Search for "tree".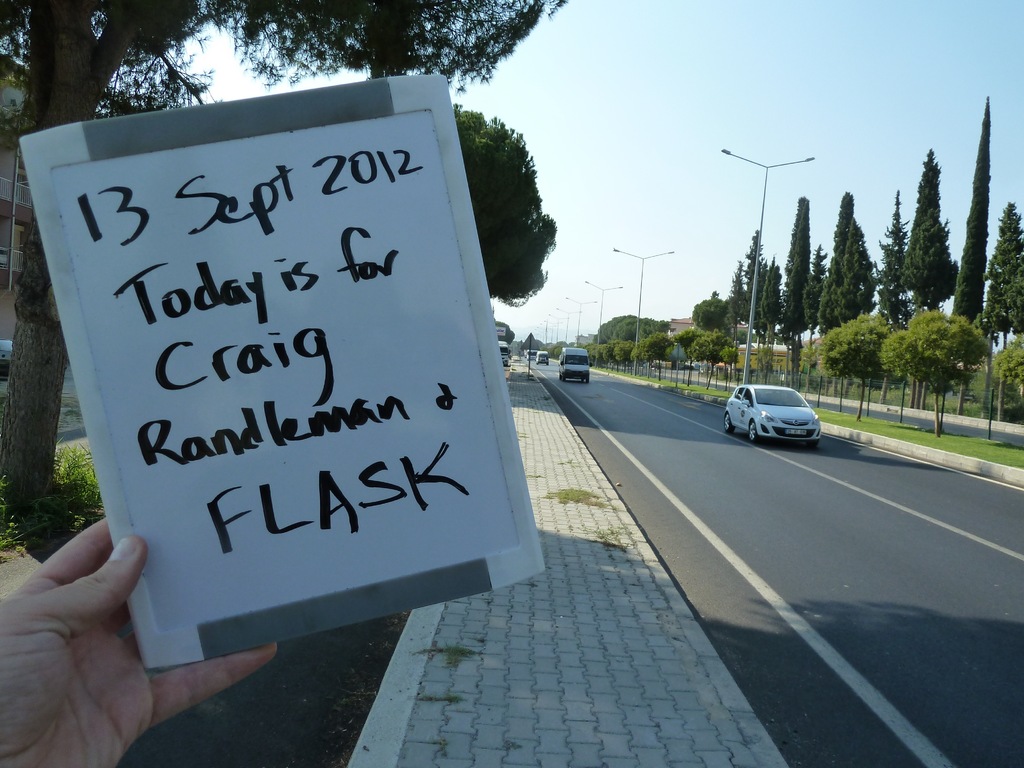
Found at [x1=805, y1=239, x2=830, y2=386].
